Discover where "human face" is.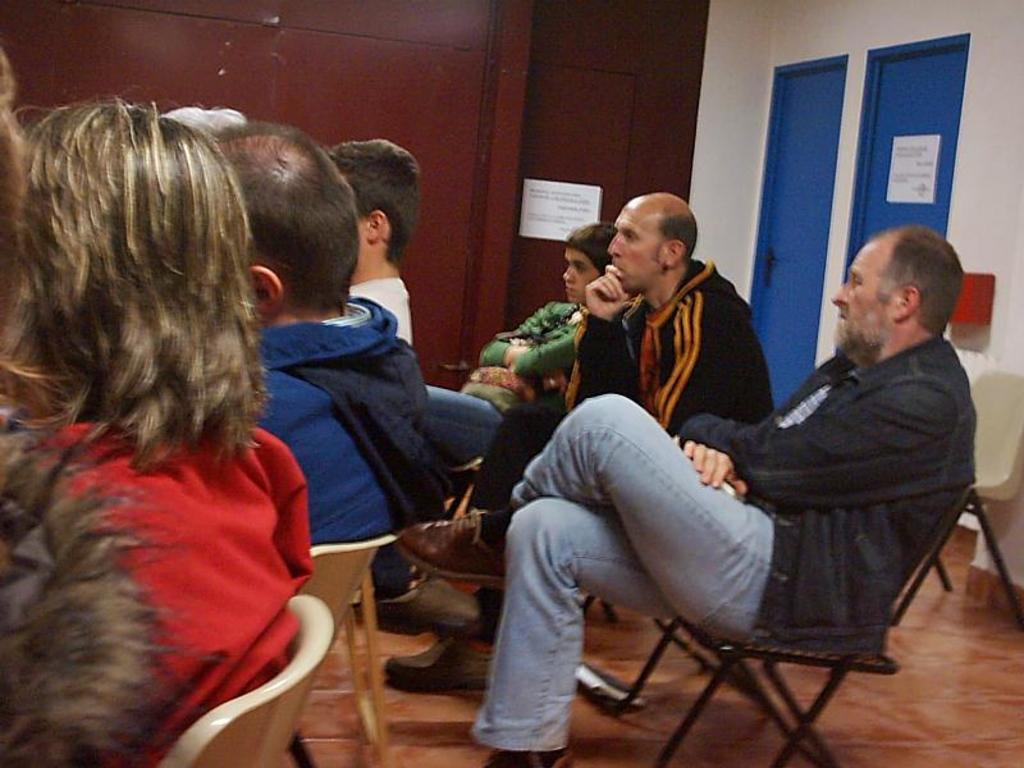
Discovered at x1=608 y1=198 x2=658 y2=291.
